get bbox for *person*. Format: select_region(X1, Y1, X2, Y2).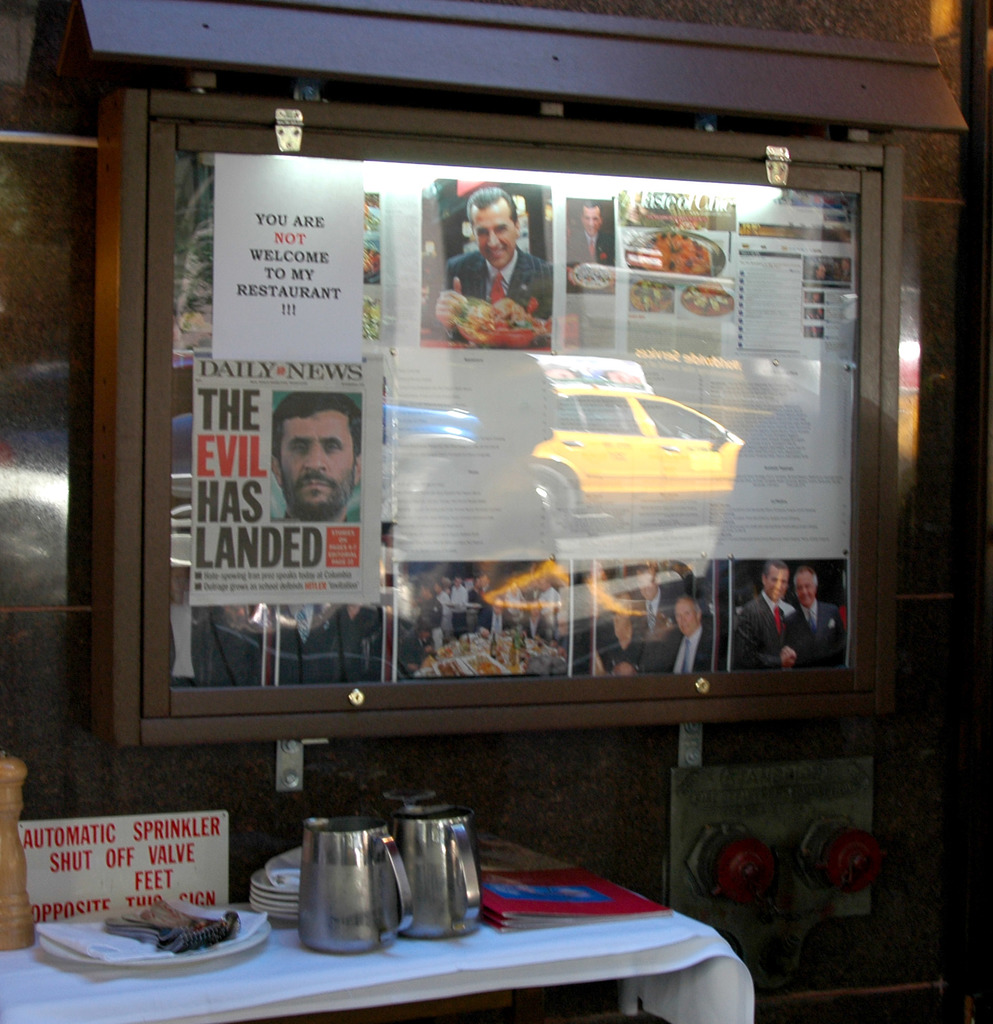
select_region(441, 180, 556, 348).
